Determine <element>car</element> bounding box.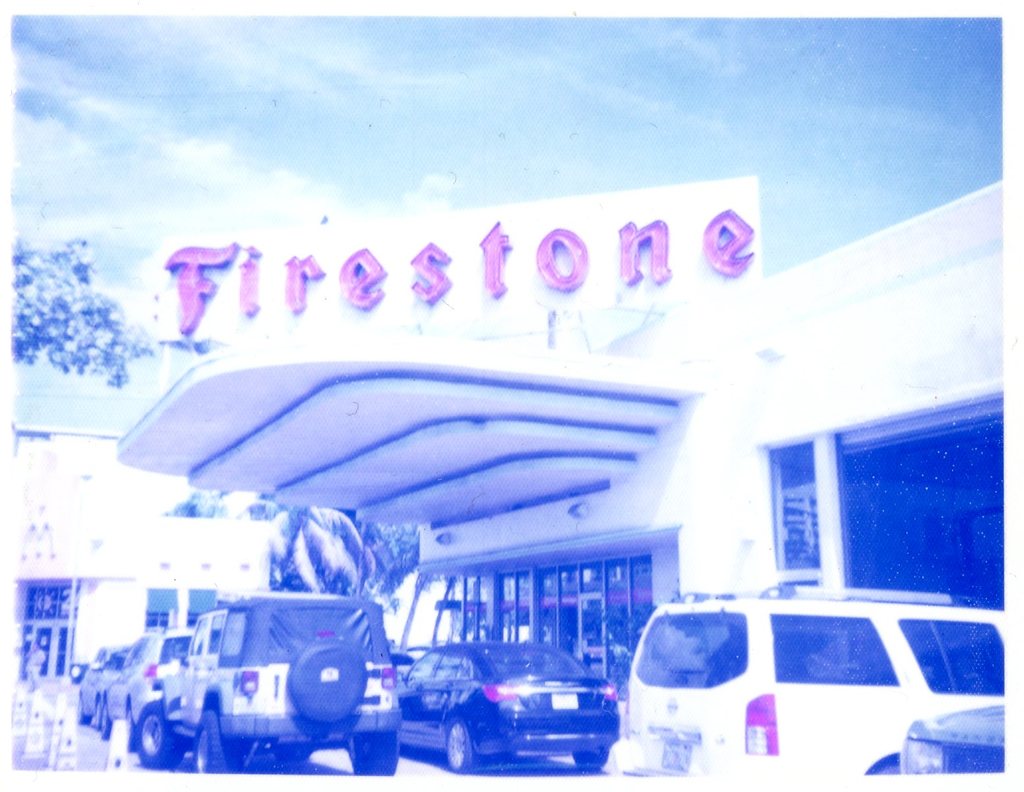
Determined: 903 703 1017 791.
